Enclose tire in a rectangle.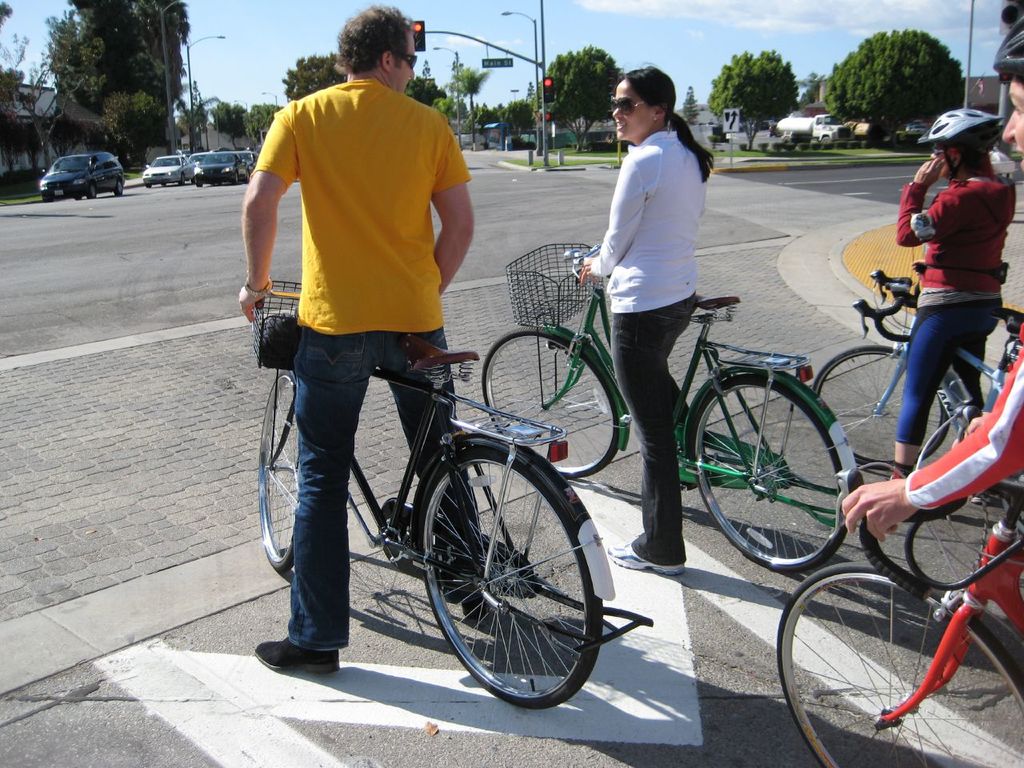
bbox(481, 326, 617, 482).
